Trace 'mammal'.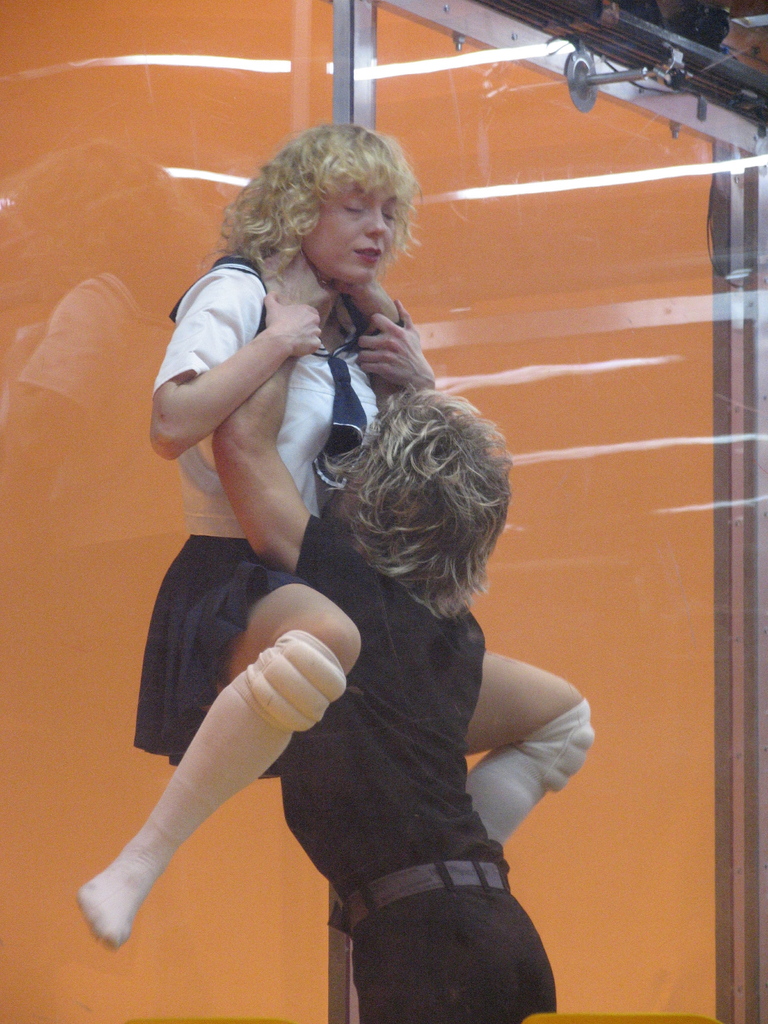
Traced to 215/237/560/1023.
